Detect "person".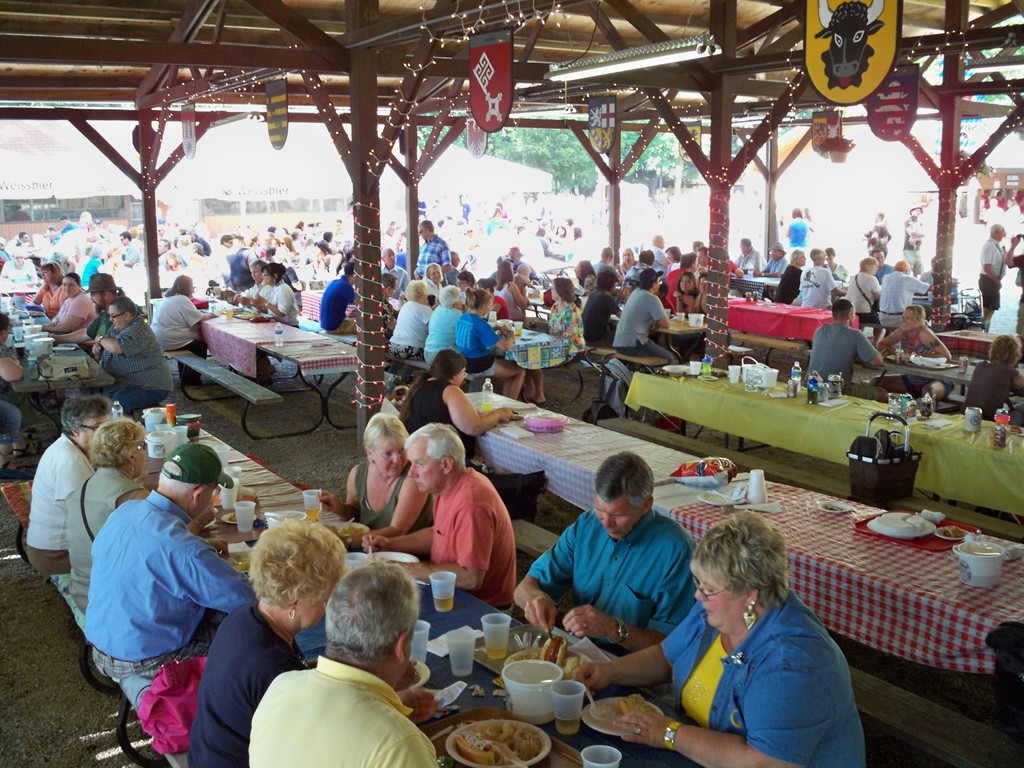
Detected at (left=68, top=419, right=152, bottom=598).
